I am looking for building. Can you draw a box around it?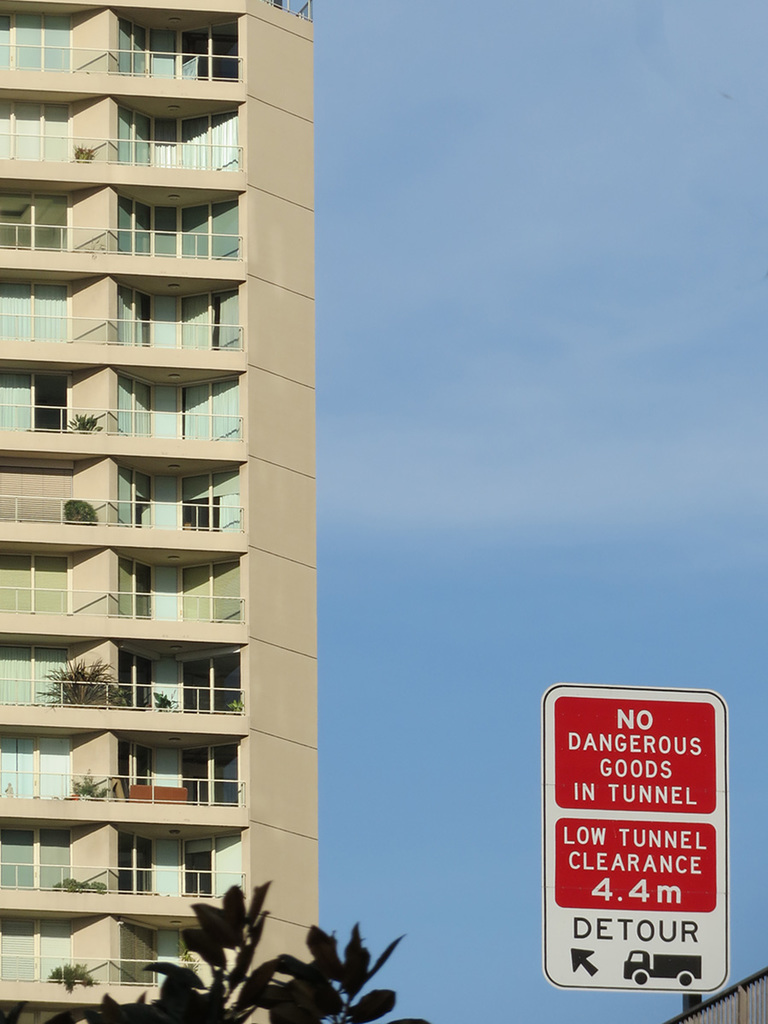
Sure, the bounding box is <region>0, 0, 318, 1023</region>.
